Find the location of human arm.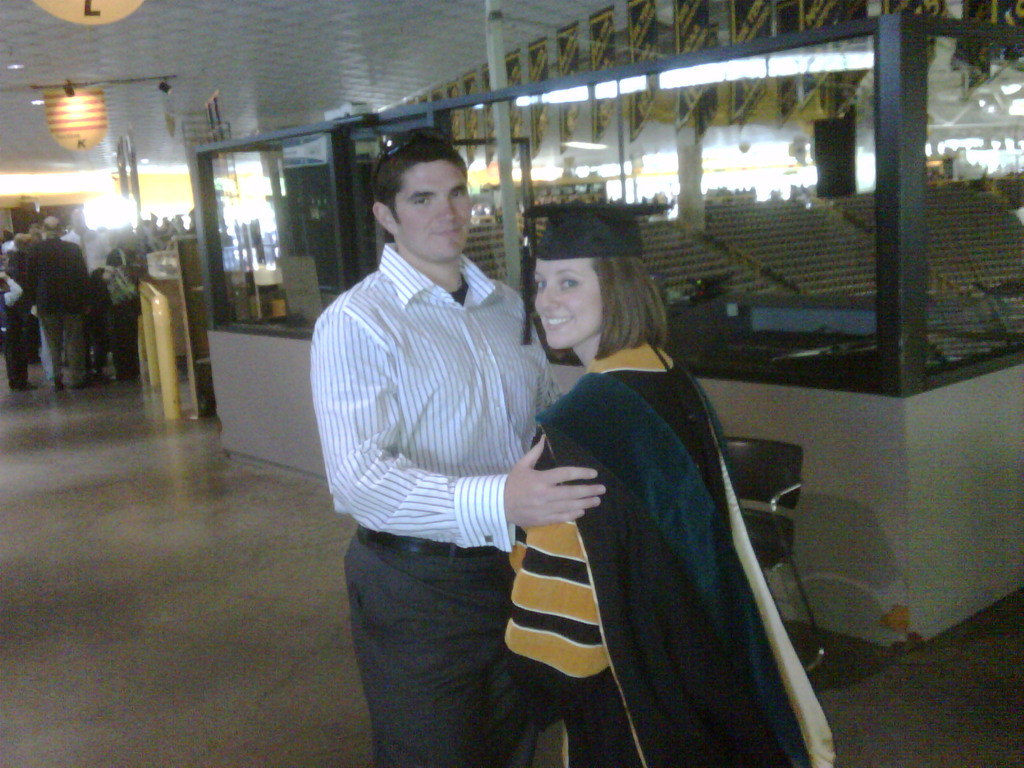
Location: box=[509, 410, 594, 704].
